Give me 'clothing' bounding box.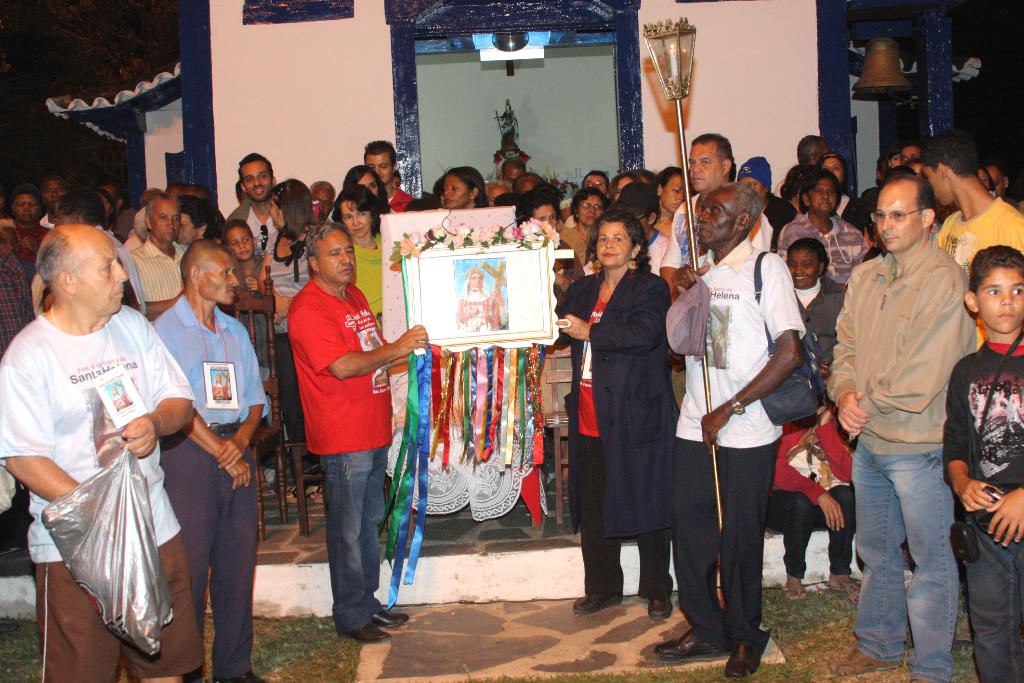
pyautogui.locateOnScreen(383, 181, 419, 215).
